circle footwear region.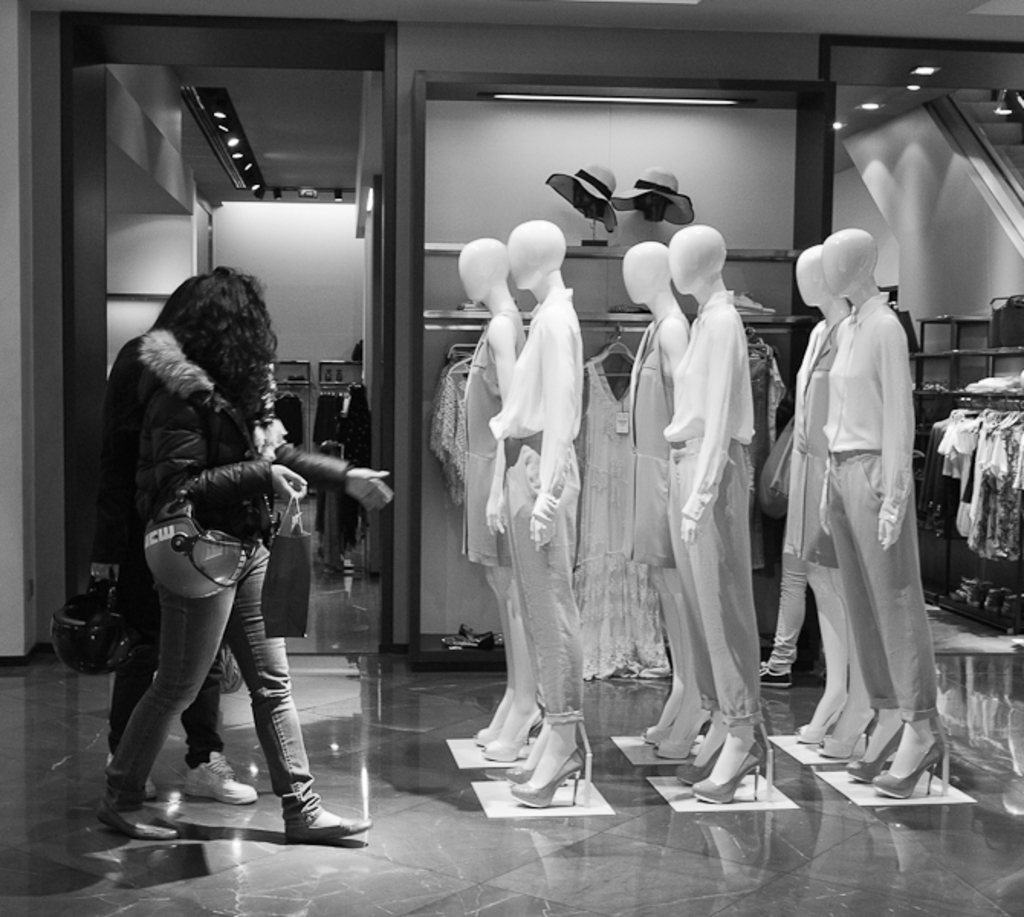
Region: <region>503, 744, 587, 815</region>.
